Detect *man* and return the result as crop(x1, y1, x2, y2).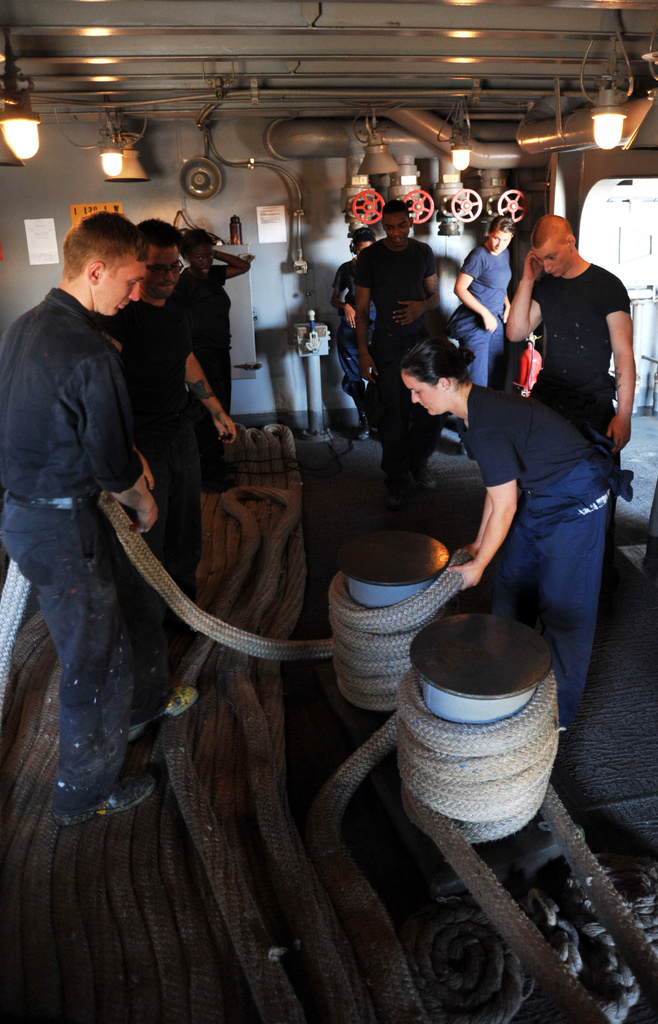
crop(351, 202, 459, 494).
